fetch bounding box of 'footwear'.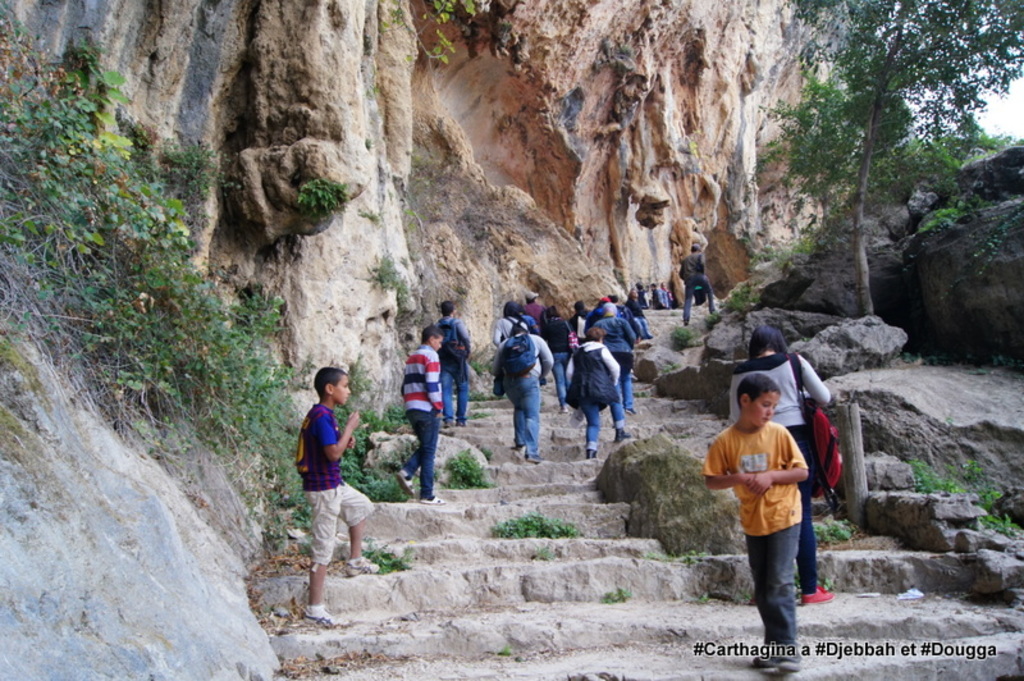
Bbox: rect(443, 420, 449, 426).
